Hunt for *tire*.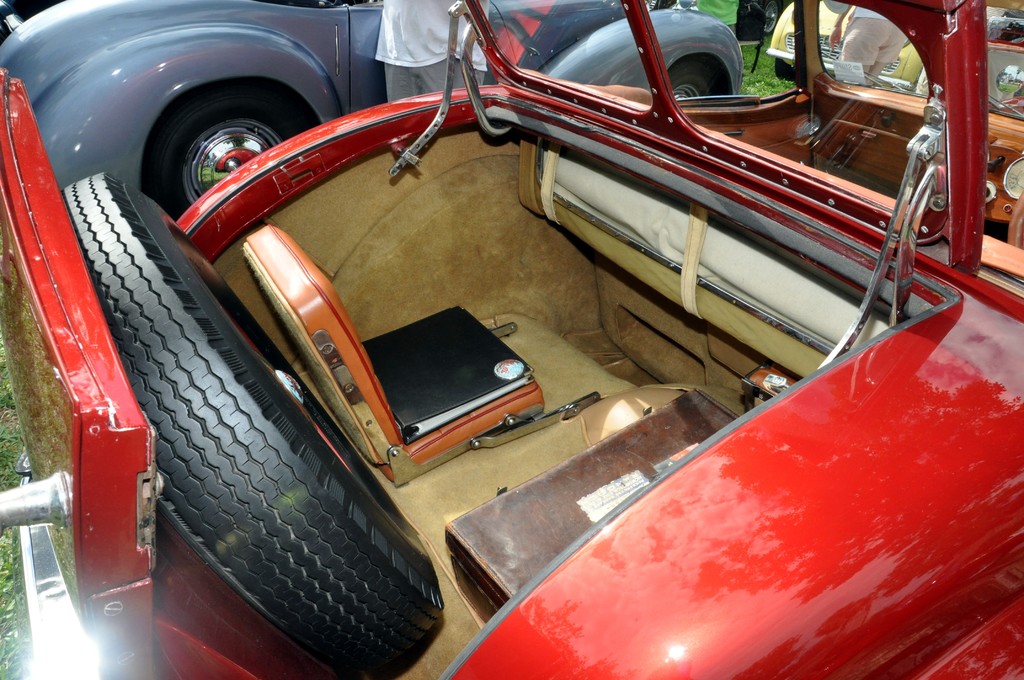
Hunted down at 69:169:447:679.
